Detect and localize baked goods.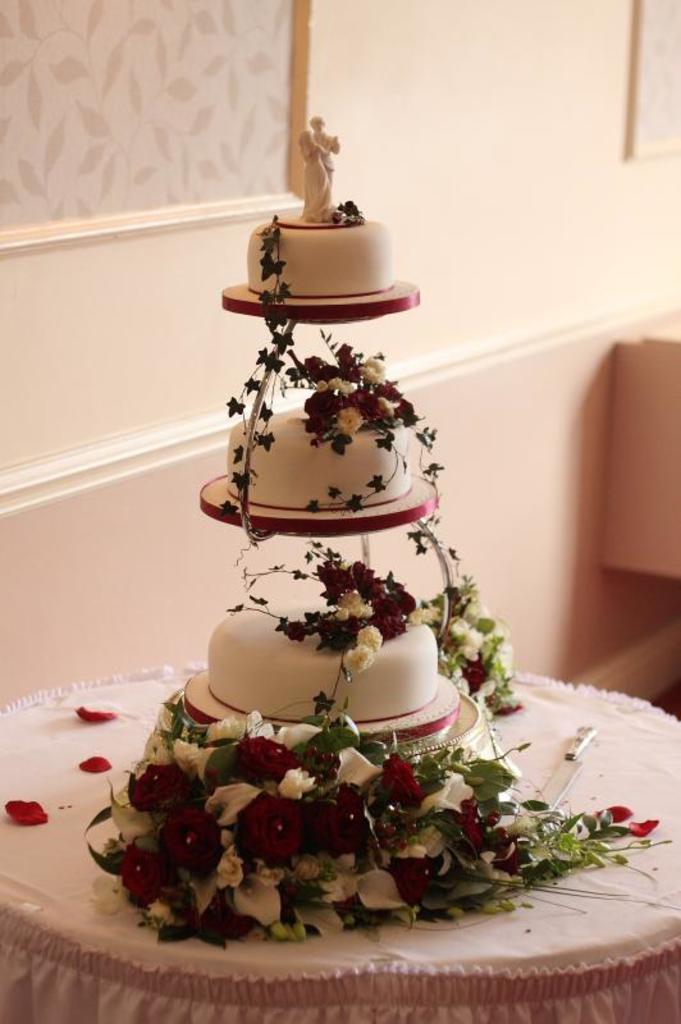
Localized at 229, 408, 417, 509.
